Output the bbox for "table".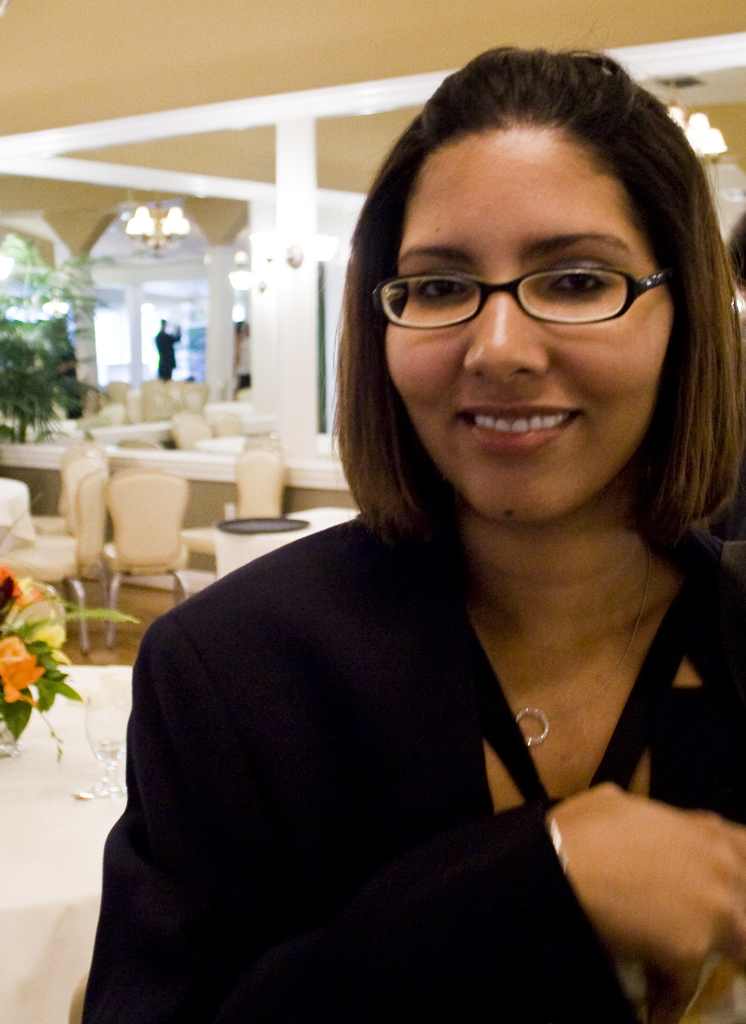
locate(0, 479, 33, 559).
